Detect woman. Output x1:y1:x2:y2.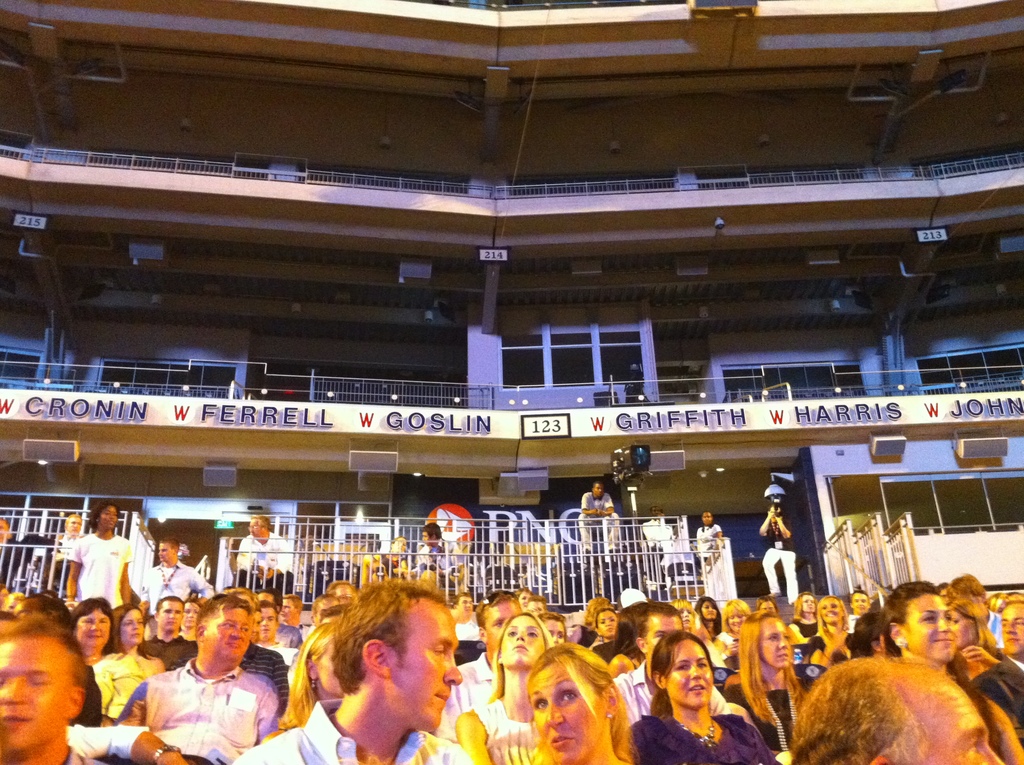
668:596:696:636.
